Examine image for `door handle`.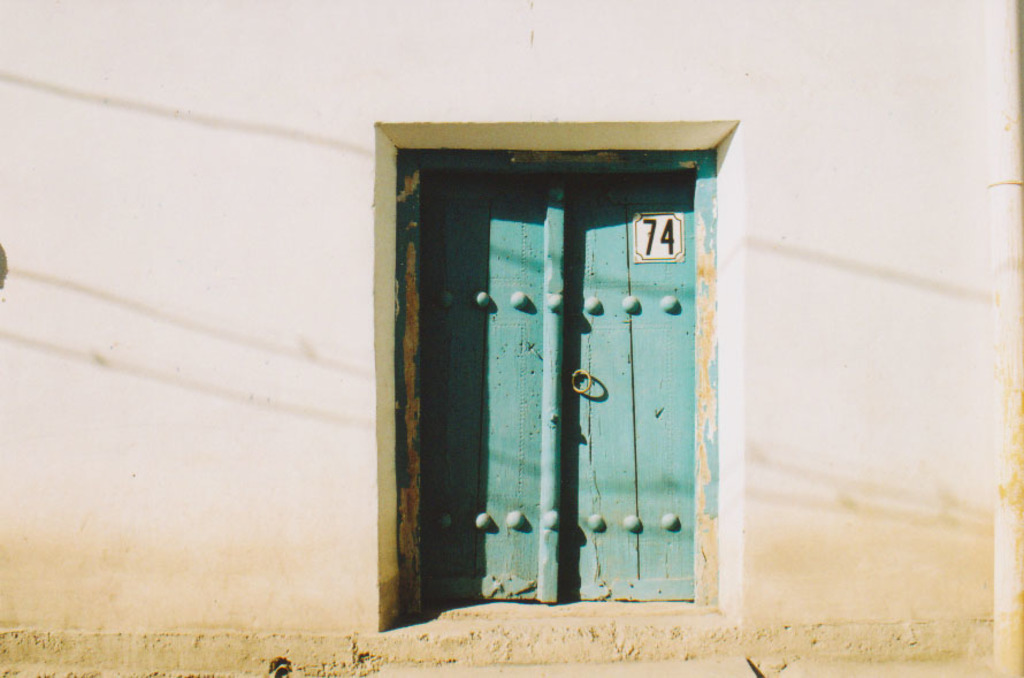
Examination result: 568:367:591:393.
